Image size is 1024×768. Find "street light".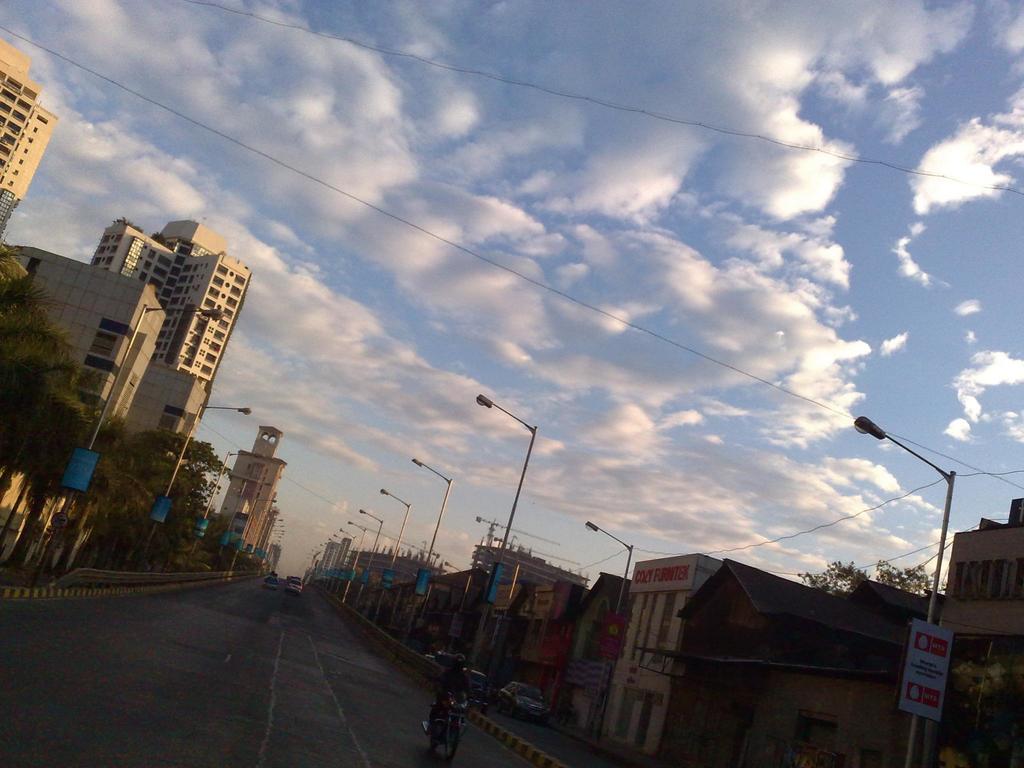
[374, 483, 411, 626].
